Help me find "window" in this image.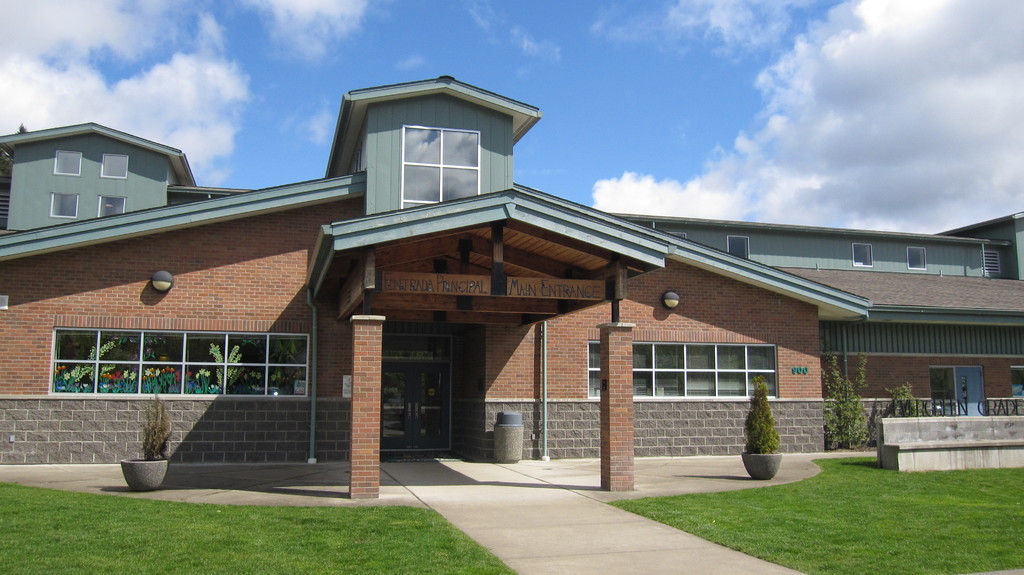
Found it: Rect(849, 243, 874, 268).
